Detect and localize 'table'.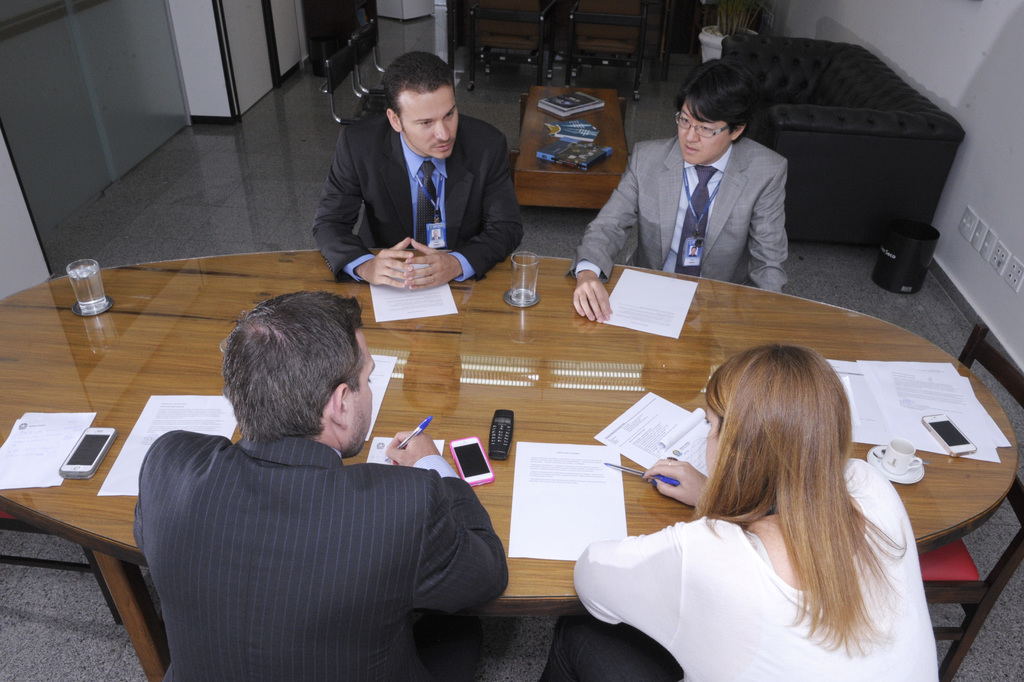
Localized at (left=0, top=245, right=1023, bottom=681).
